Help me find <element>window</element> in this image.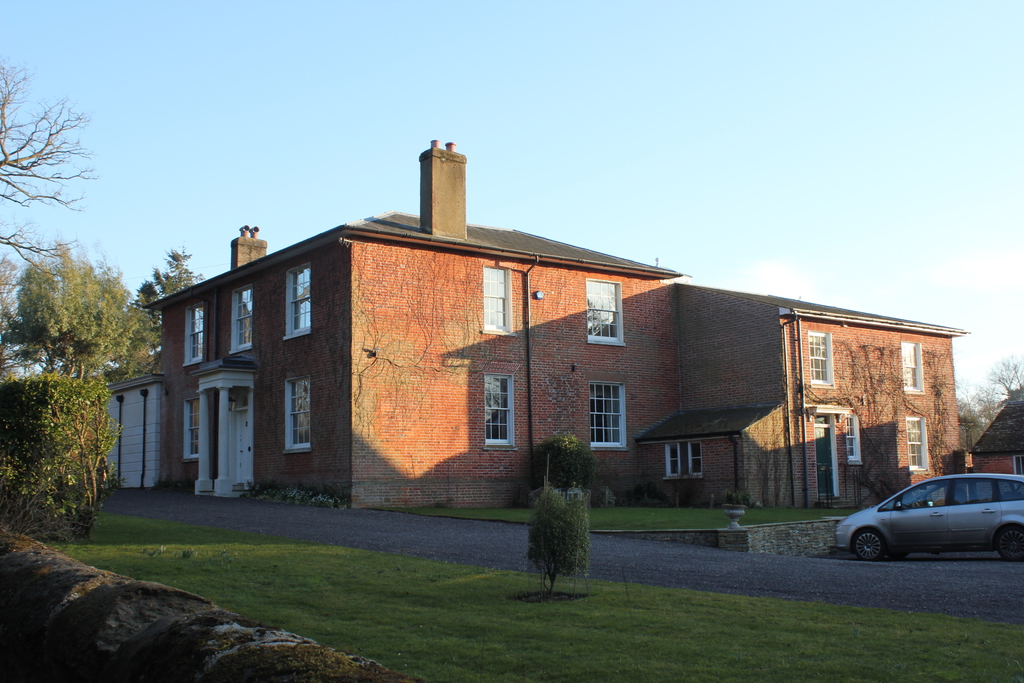
Found it: bbox(901, 347, 925, 386).
